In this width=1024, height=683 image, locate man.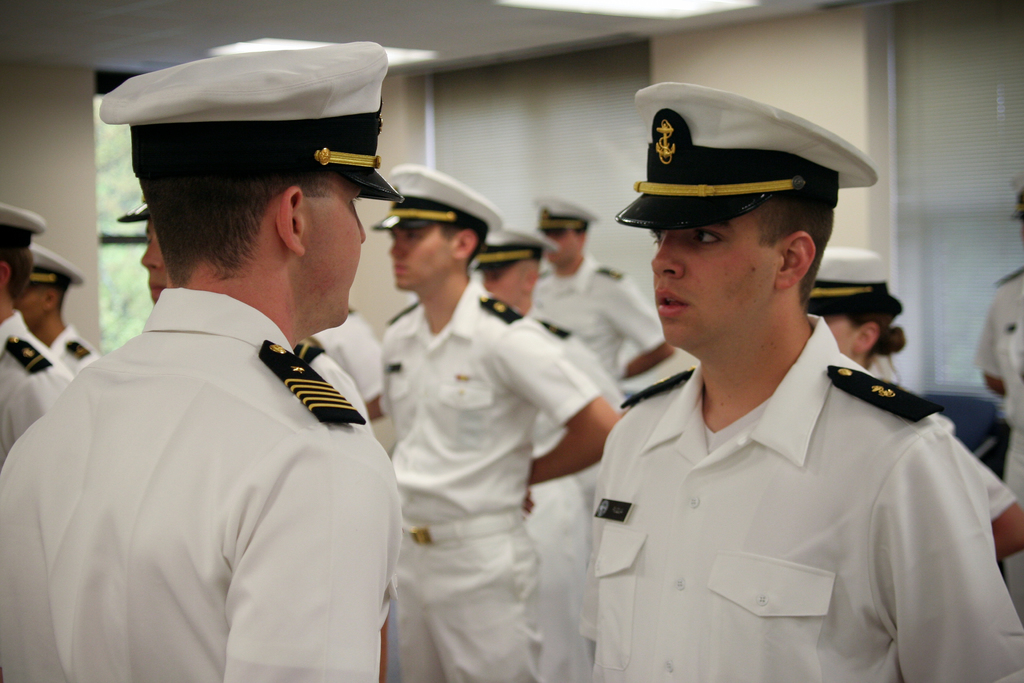
Bounding box: select_region(12, 247, 101, 375).
